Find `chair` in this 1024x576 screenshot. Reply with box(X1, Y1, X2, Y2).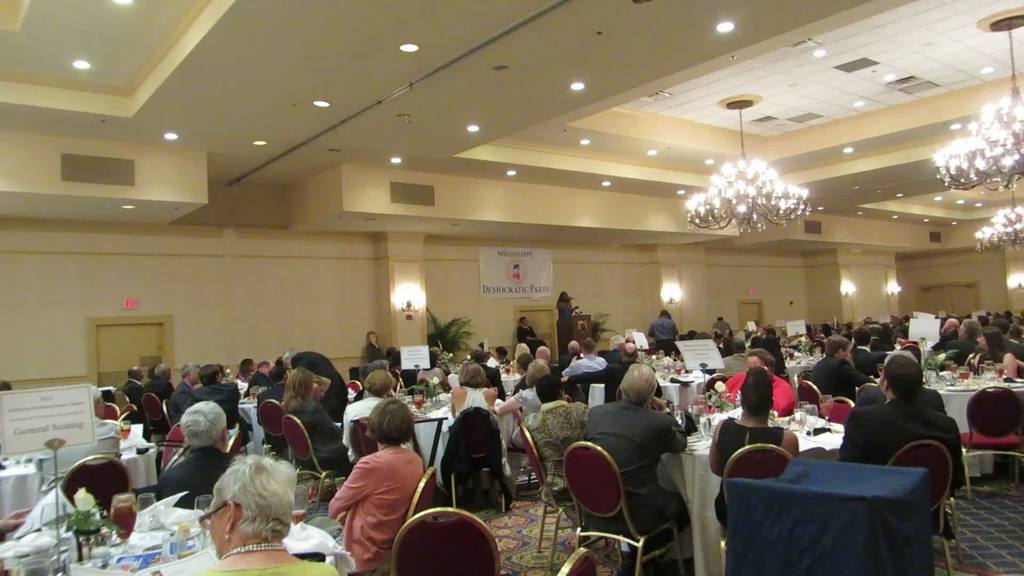
box(58, 451, 138, 514).
